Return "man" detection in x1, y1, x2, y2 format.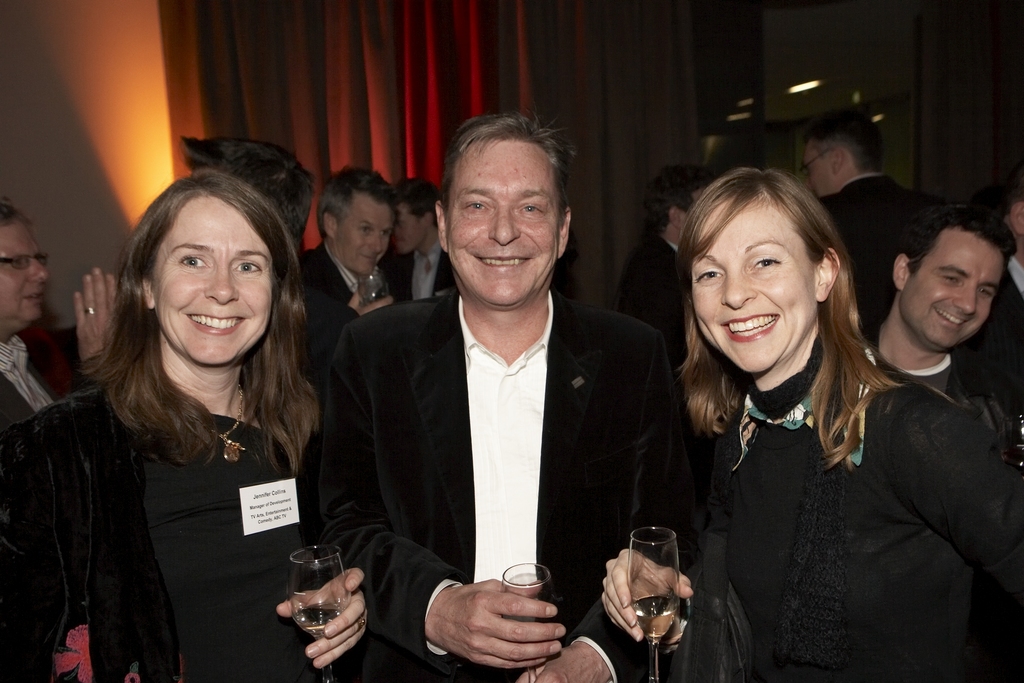
380, 176, 460, 298.
